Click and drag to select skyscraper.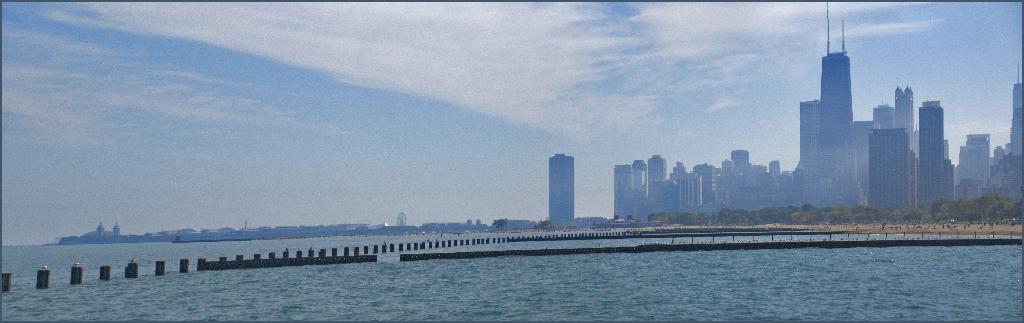
Selection: x1=797, y1=102, x2=820, y2=201.
